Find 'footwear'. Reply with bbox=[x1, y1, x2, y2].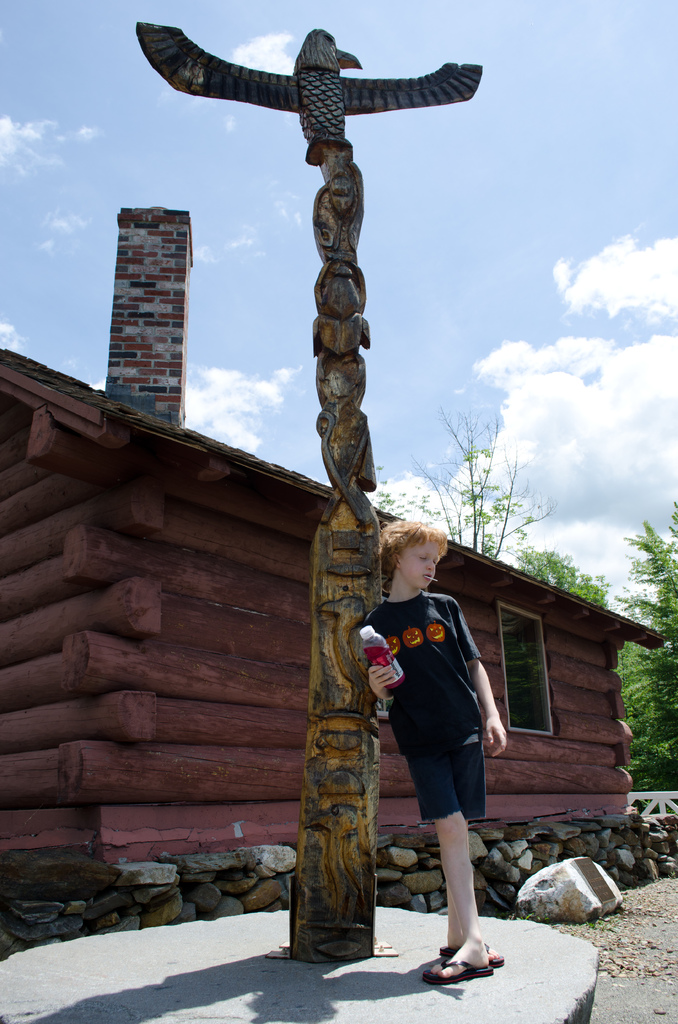
bbox=[437, 948, 508, 965].
